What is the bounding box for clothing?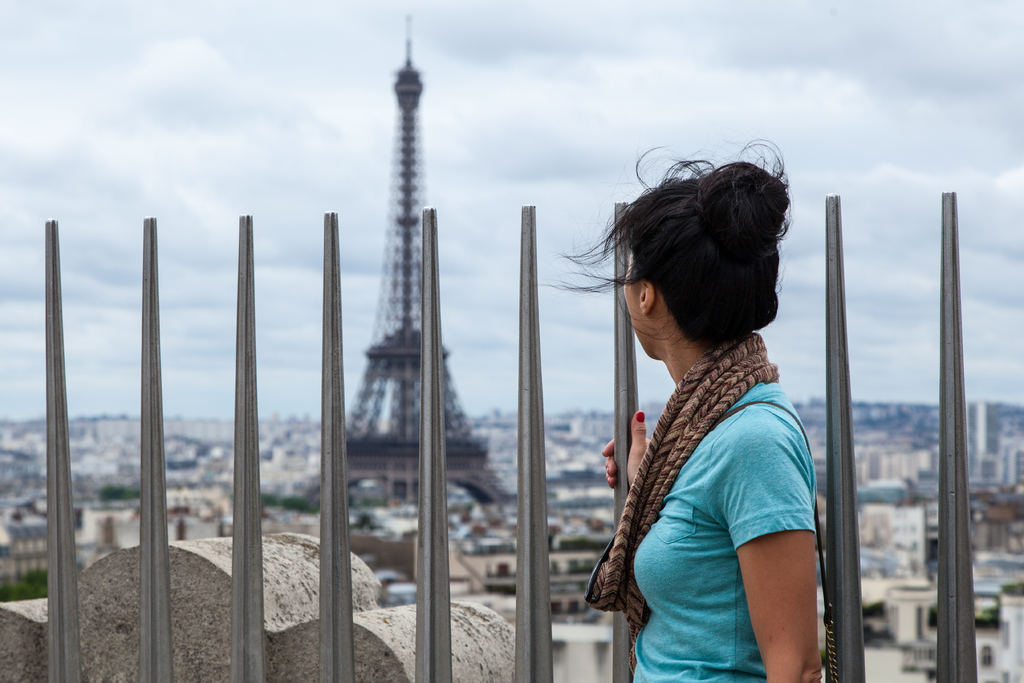
l=602, t=277, r=829, b=670.
